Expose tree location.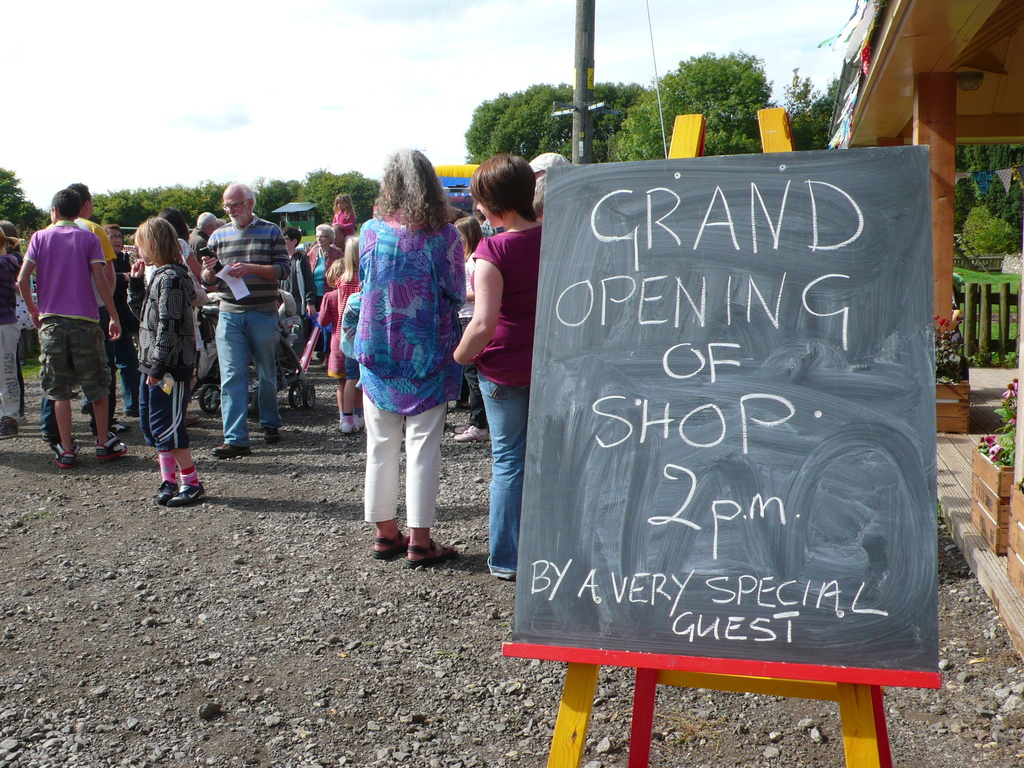
Exposed at x1=953 y1=176 x2=984 y2=238.
